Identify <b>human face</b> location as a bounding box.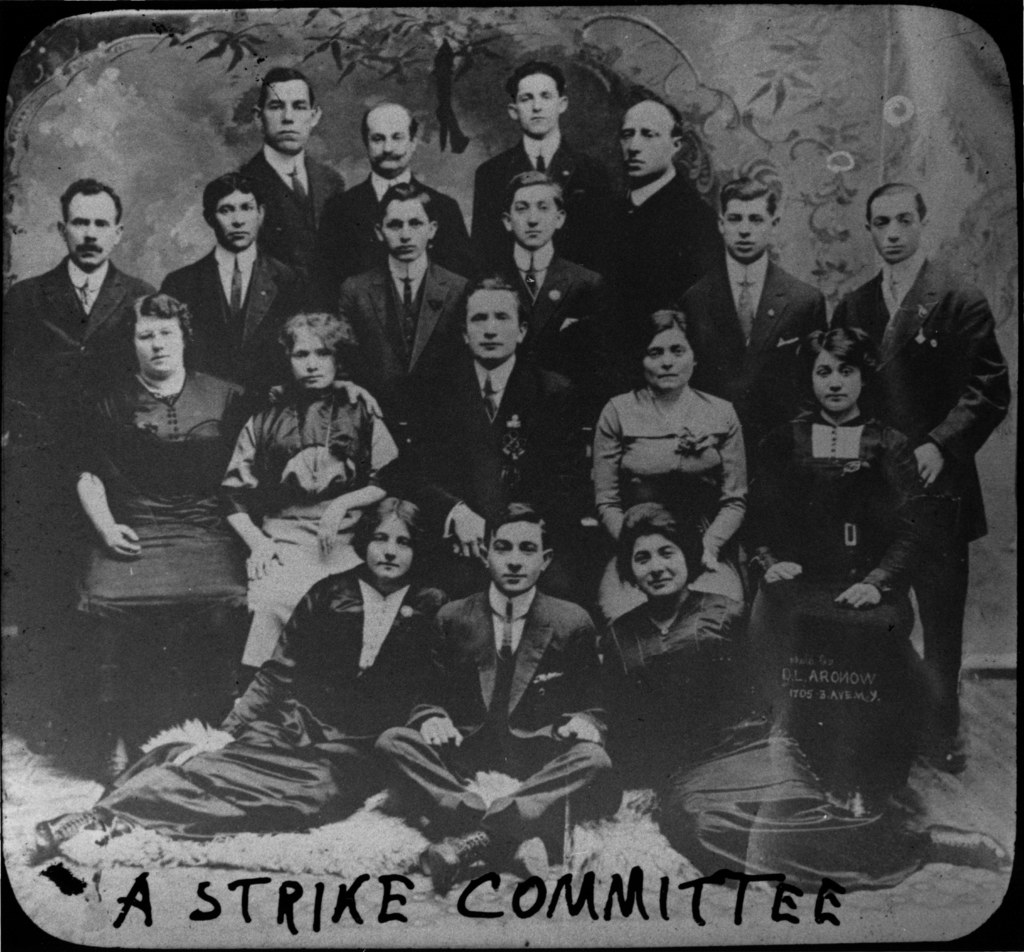
box(61, 194, 115, 262).
